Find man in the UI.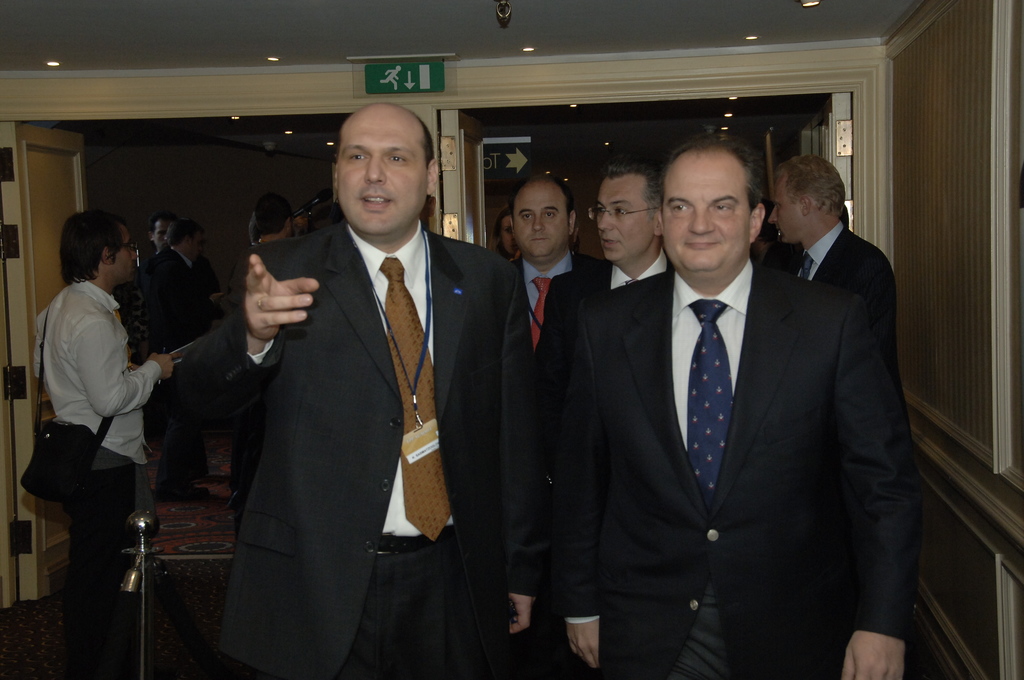
UI element at (left=212, top=101, right=540, bottom=679).
